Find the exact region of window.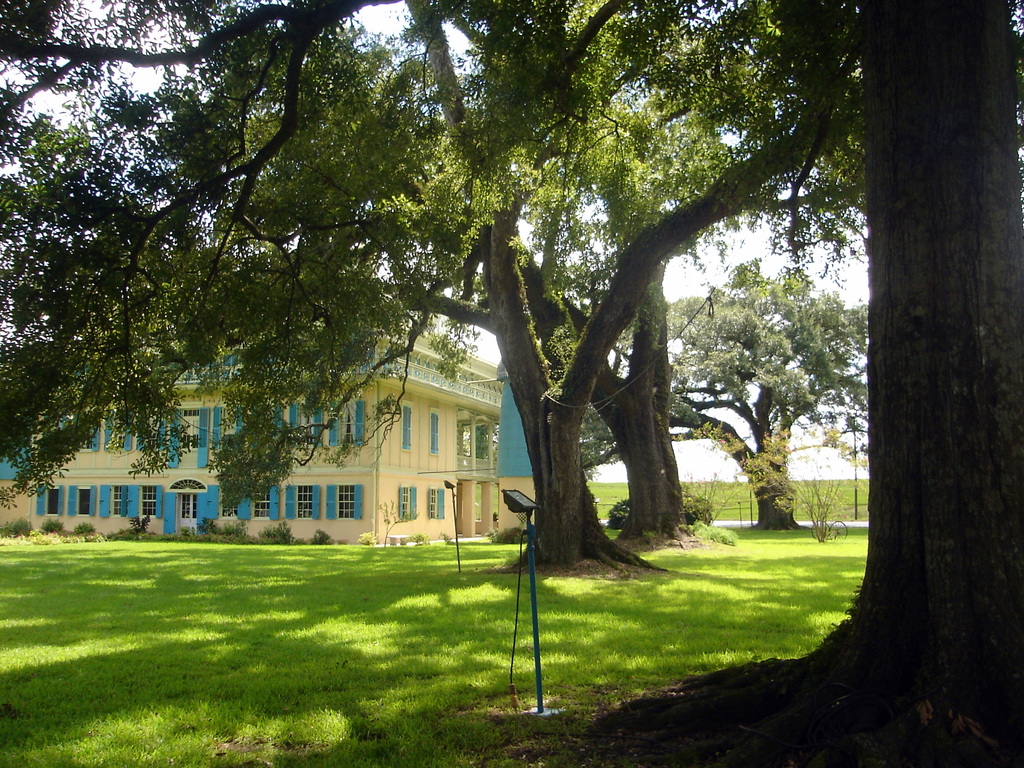
Exact region: (x1=430, y1=484, x2=444, y2=519).
